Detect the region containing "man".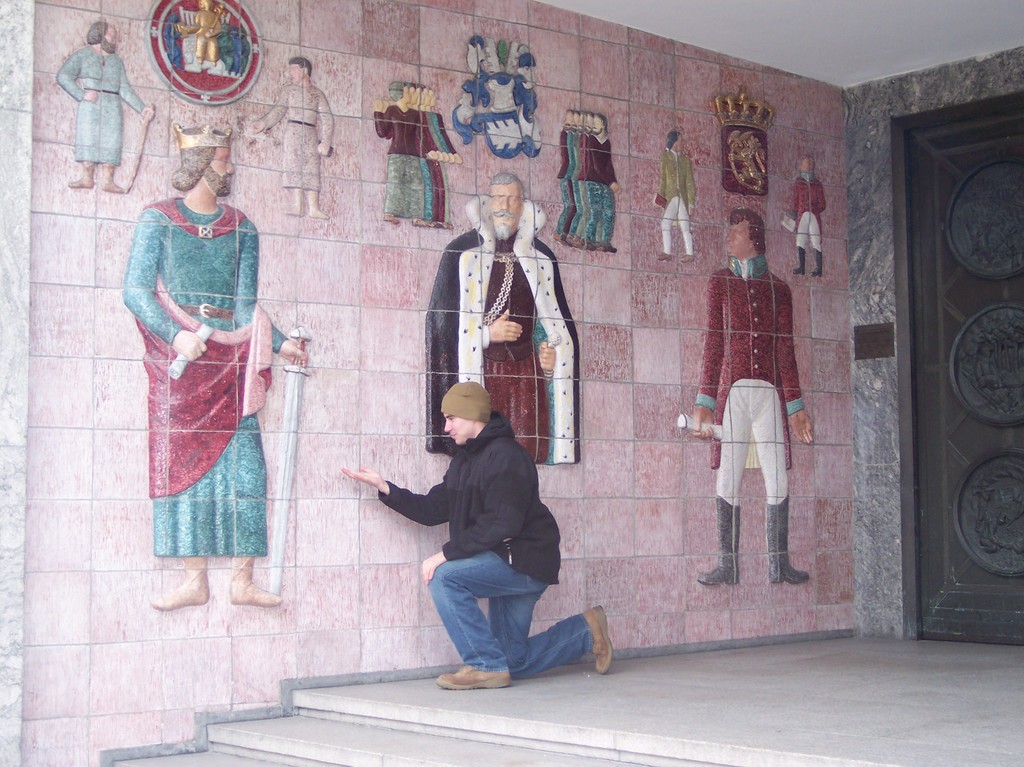
652:123:706:268.
